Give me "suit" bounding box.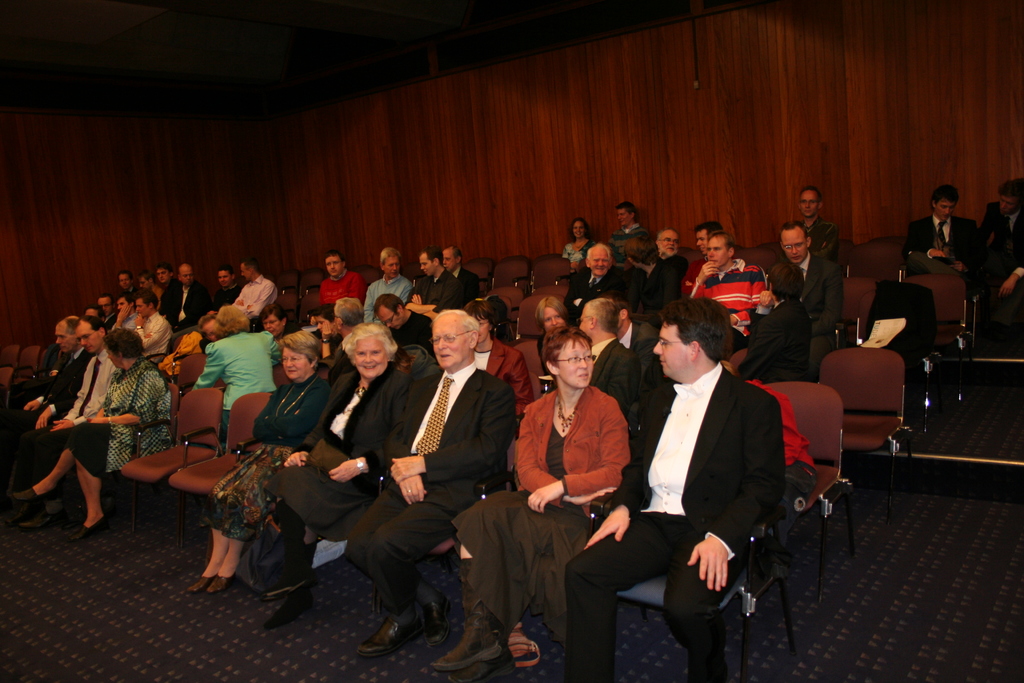
<bbox>564, 362, 786, 682</bbox>.
